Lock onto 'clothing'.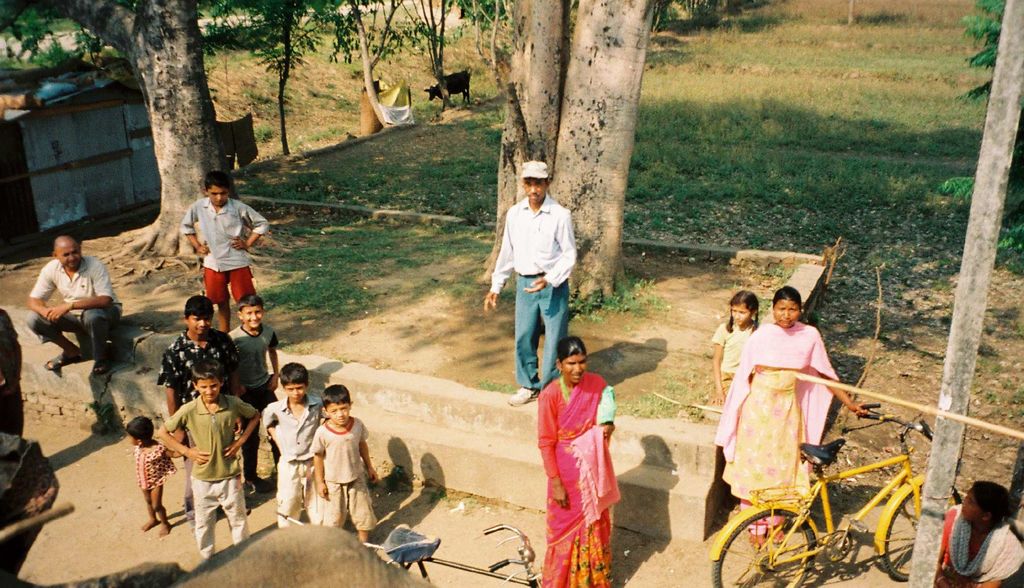
Locked: <box>717,320,840,534</box>.
